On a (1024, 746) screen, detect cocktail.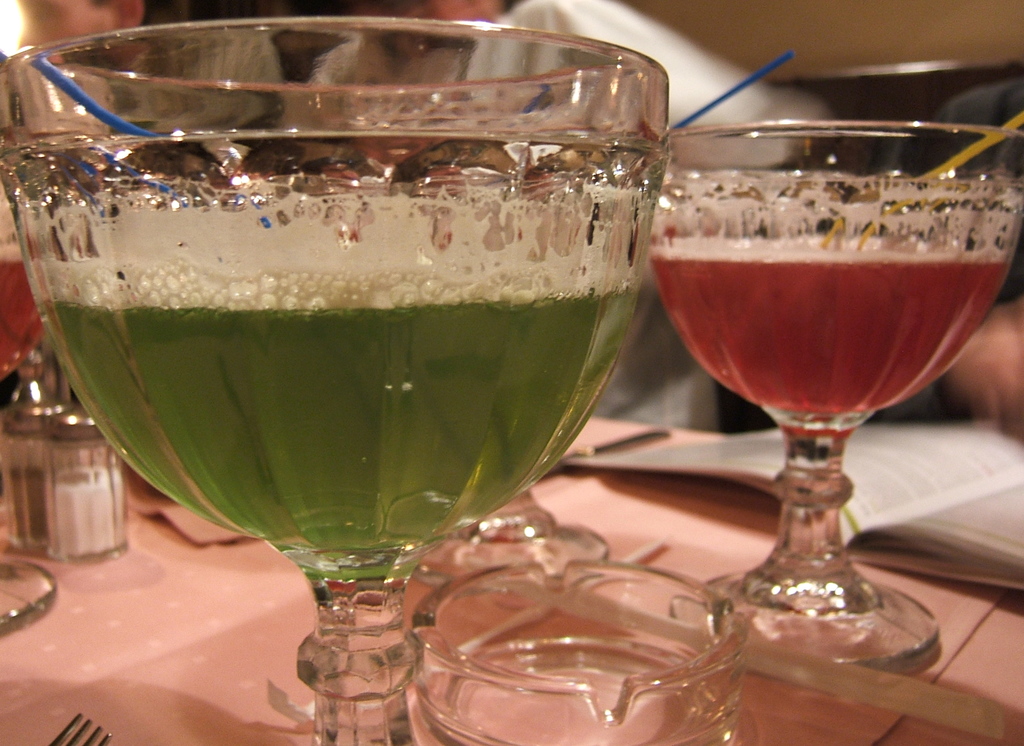
[656, 123, 1023, 693].
